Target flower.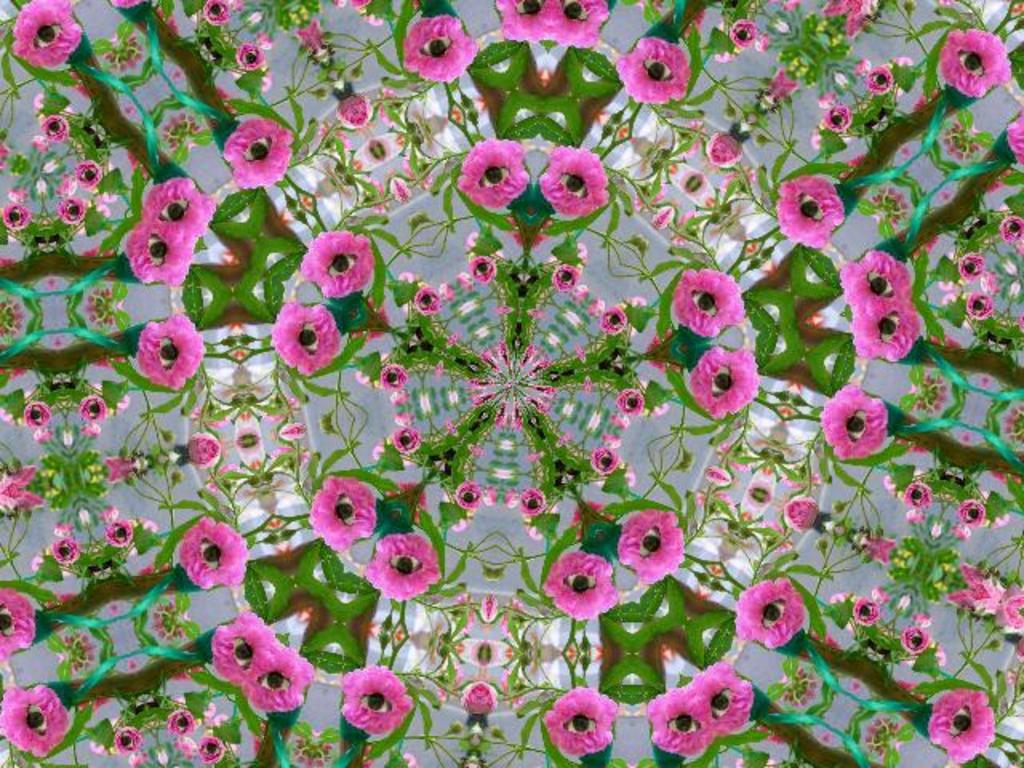
Target region: x1=1000 y1=115 x2=1022 y2=163.
